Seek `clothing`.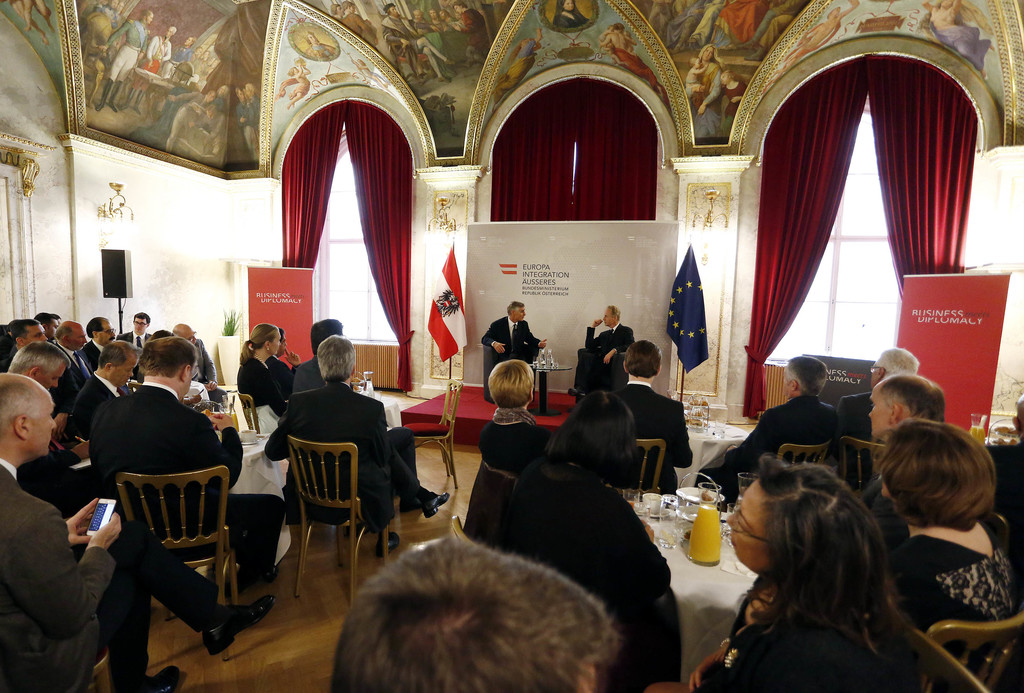
(left=263, top=380, right=428, bottom=524).
